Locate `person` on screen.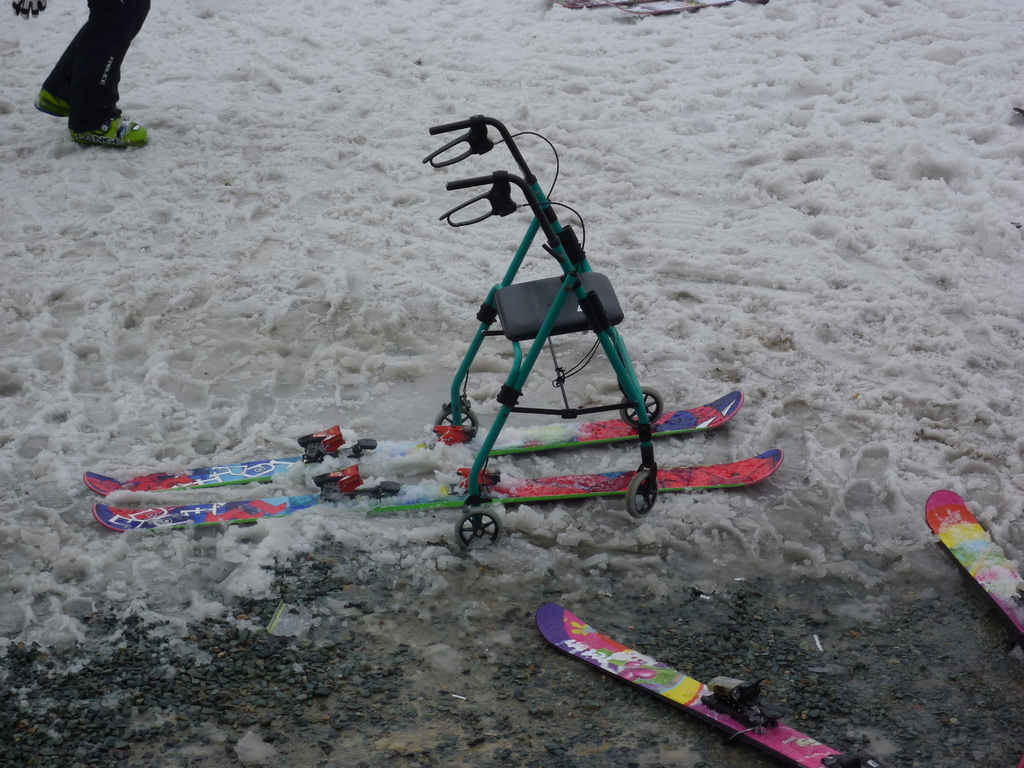
On screen at [32, 0, 154, 152].
